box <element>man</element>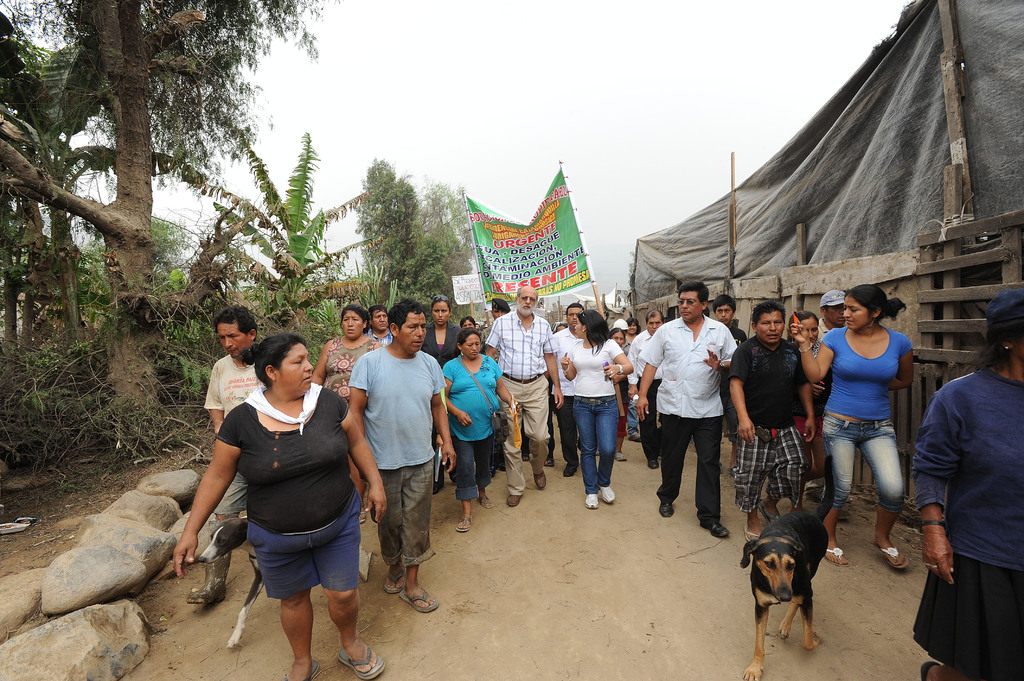
(x1=623, y1=307, x2=668, y2=456)
